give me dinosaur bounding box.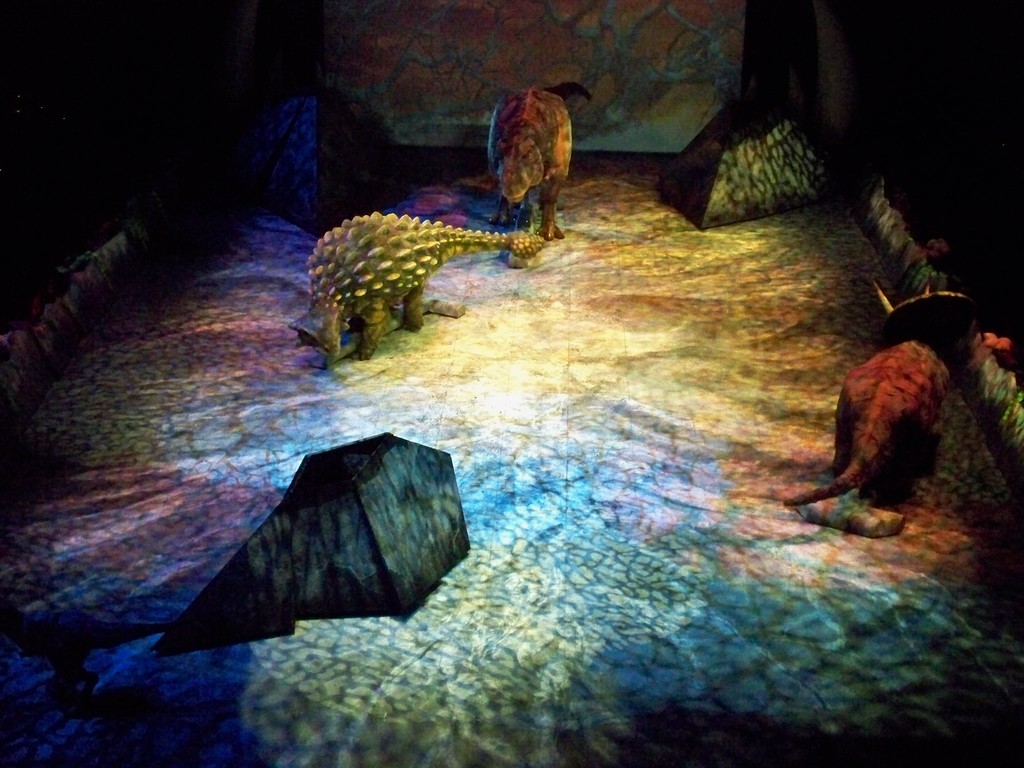
l=484, t=85, r=573, b=244.
